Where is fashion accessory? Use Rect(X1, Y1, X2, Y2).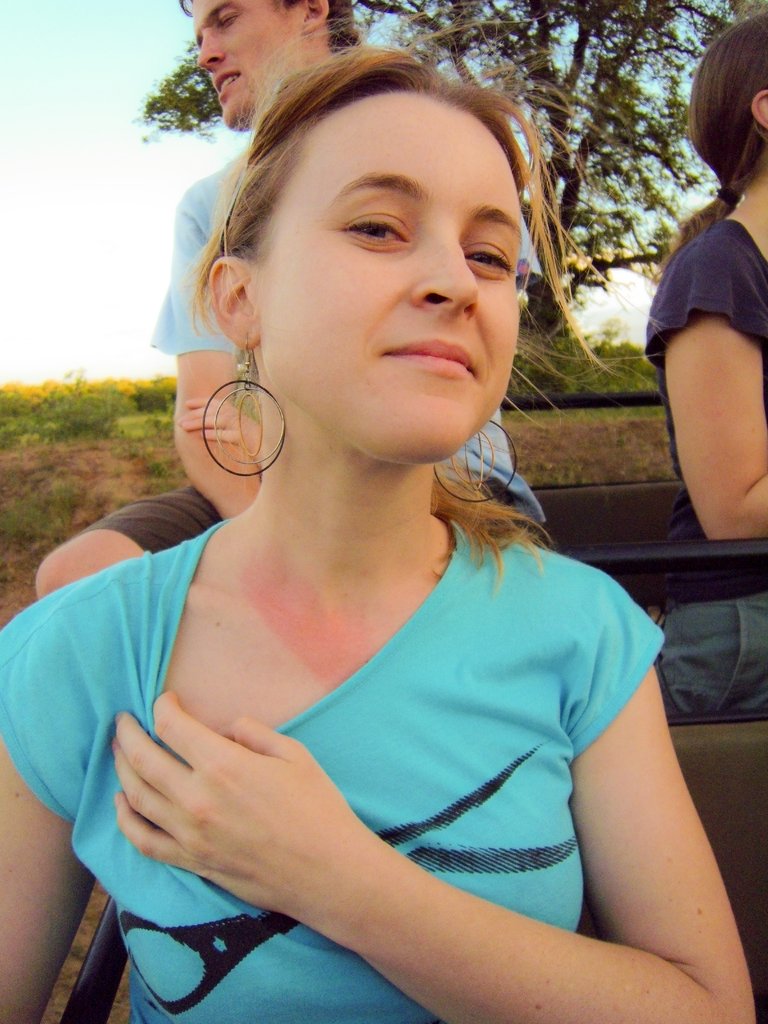
Rect(195, 333, 291, 479).
